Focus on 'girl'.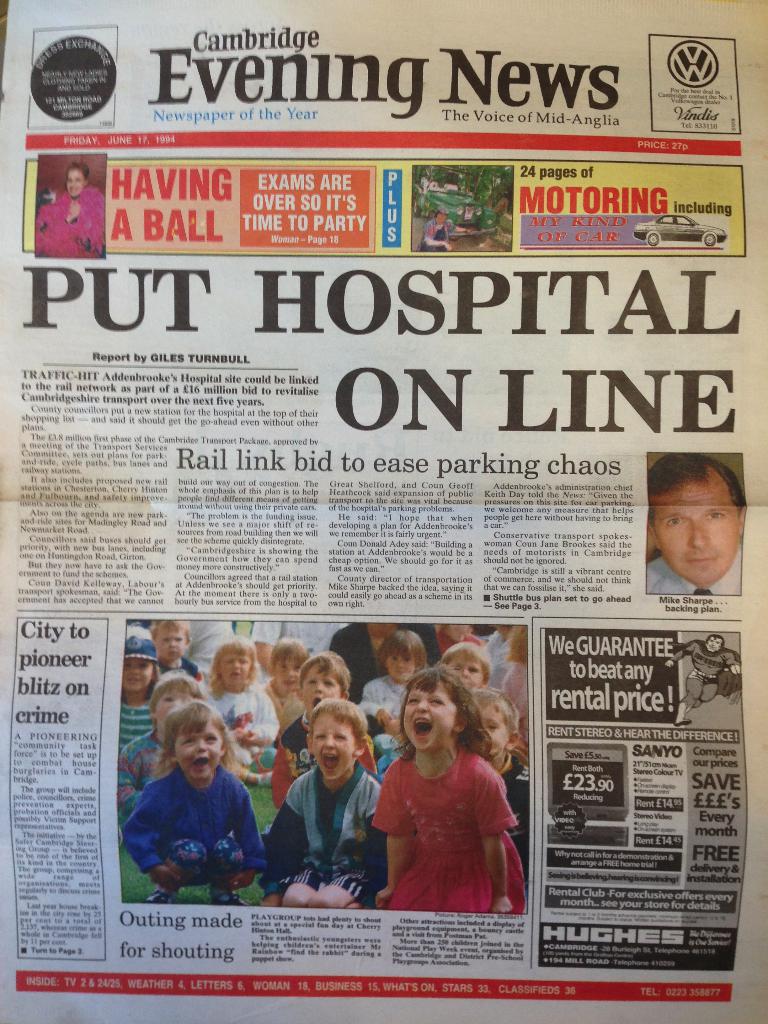
Focused at l=202, t=636, r=278, b=767.
